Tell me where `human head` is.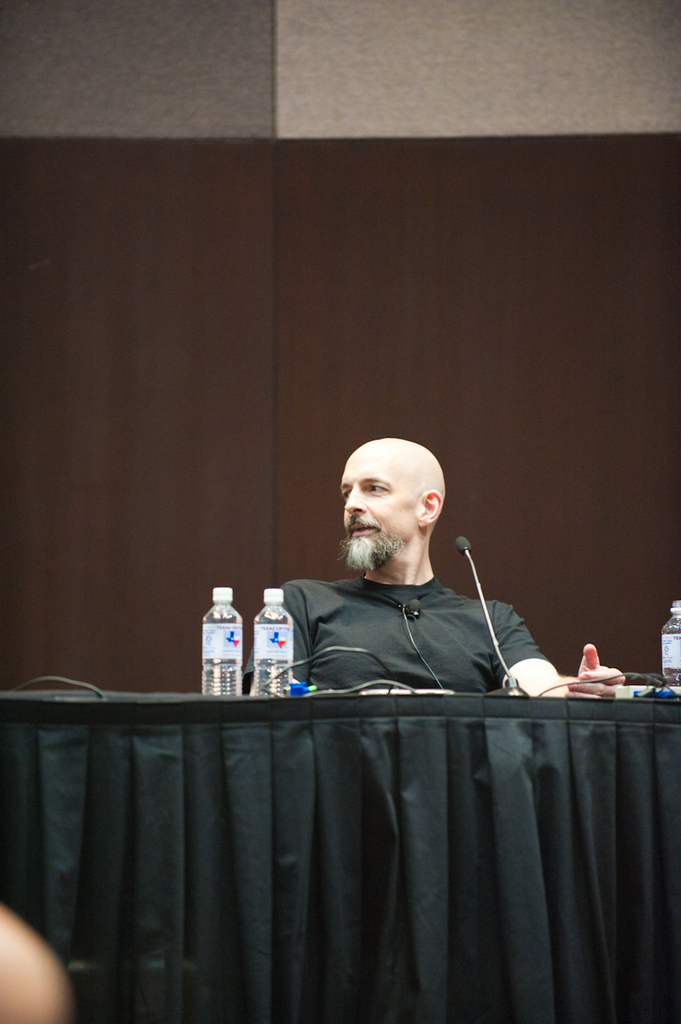
`human head` is at bbox=(329, 429, 453, 562).
